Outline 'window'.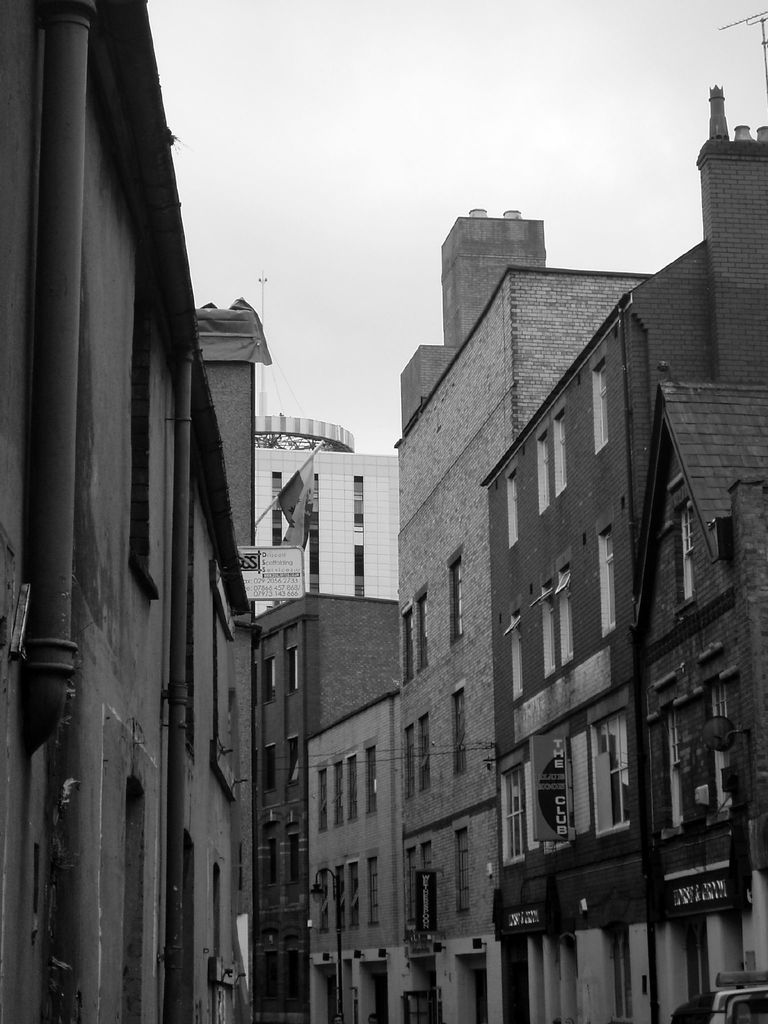
Outline: <bbox>355, 474, 367, 600</bbox>.
